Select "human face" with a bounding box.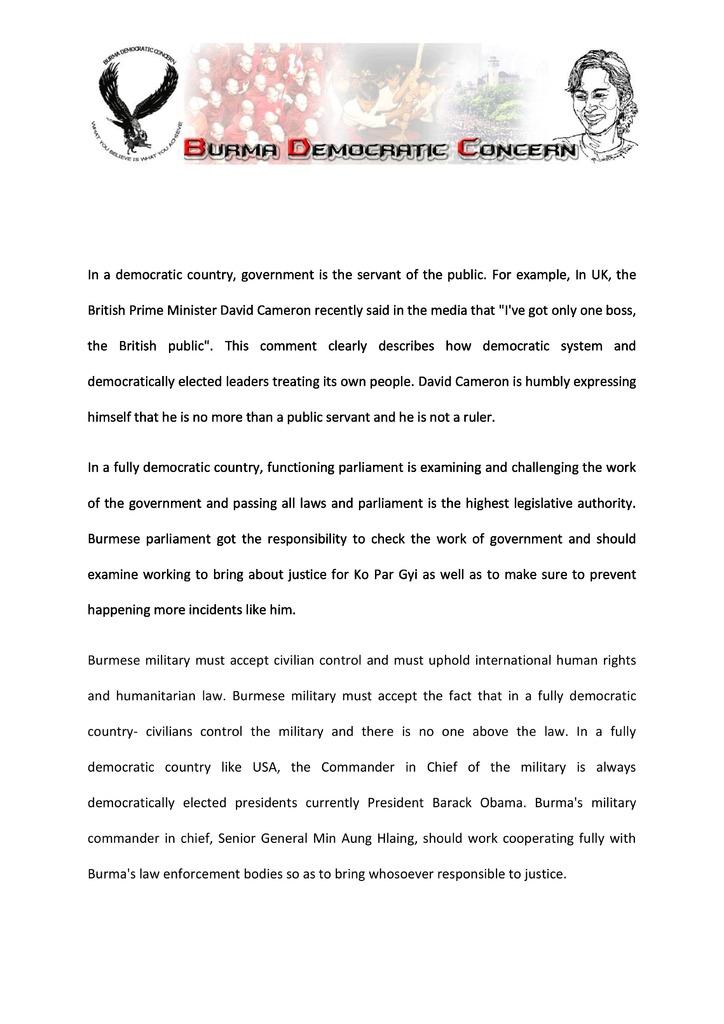
left=257, top=75, right=264, bottom=89.
